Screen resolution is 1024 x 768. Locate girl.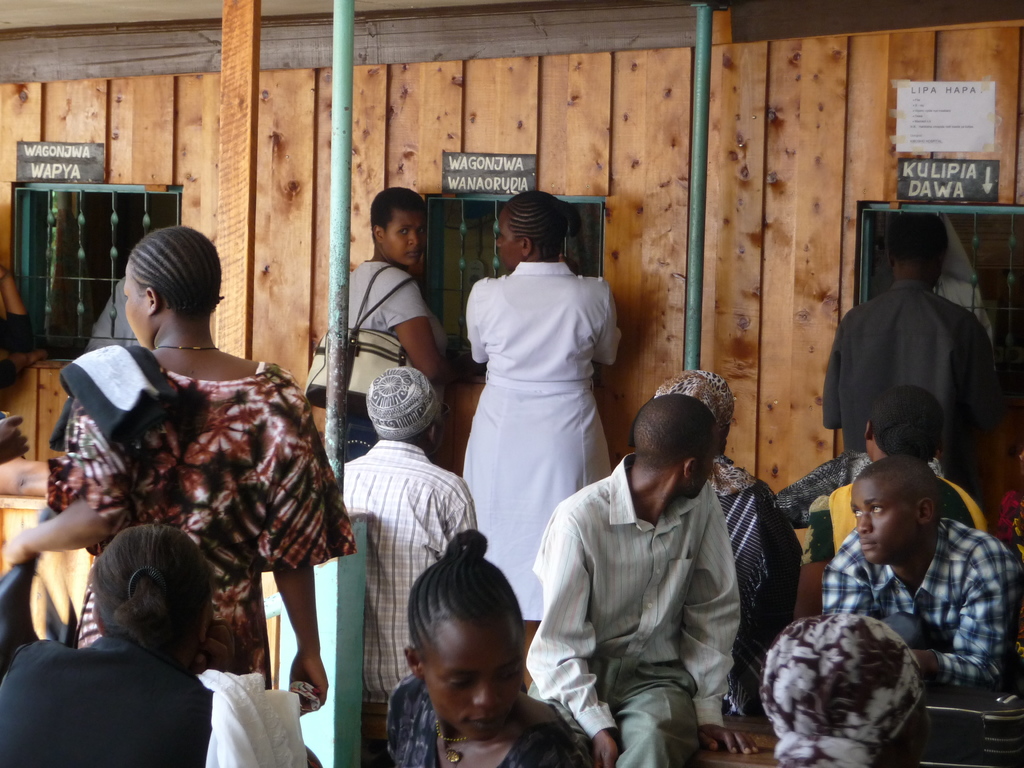
1,520,318,767.
